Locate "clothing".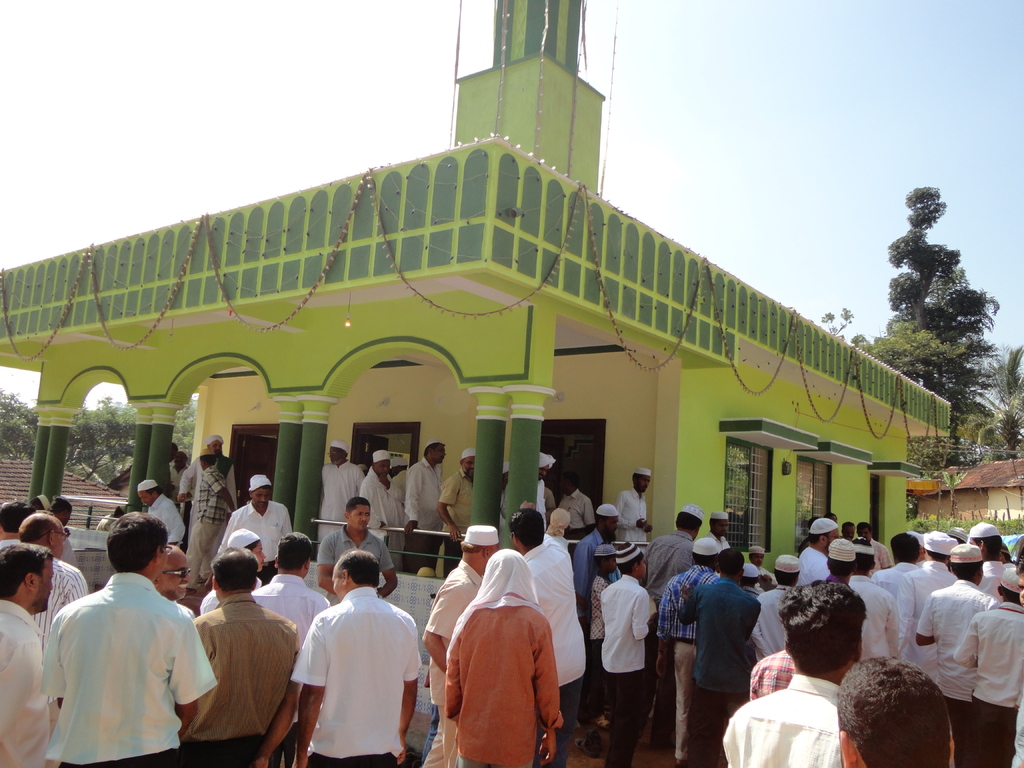
Bounding box: locate(868, 535, 890, 572).
